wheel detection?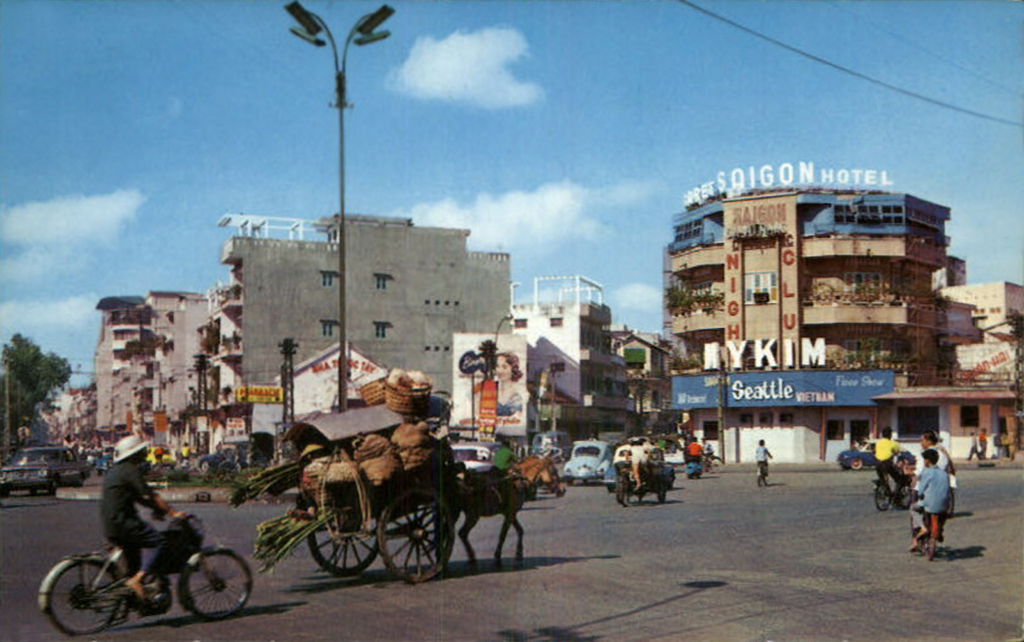
detection(42, 562, 112, 637)
